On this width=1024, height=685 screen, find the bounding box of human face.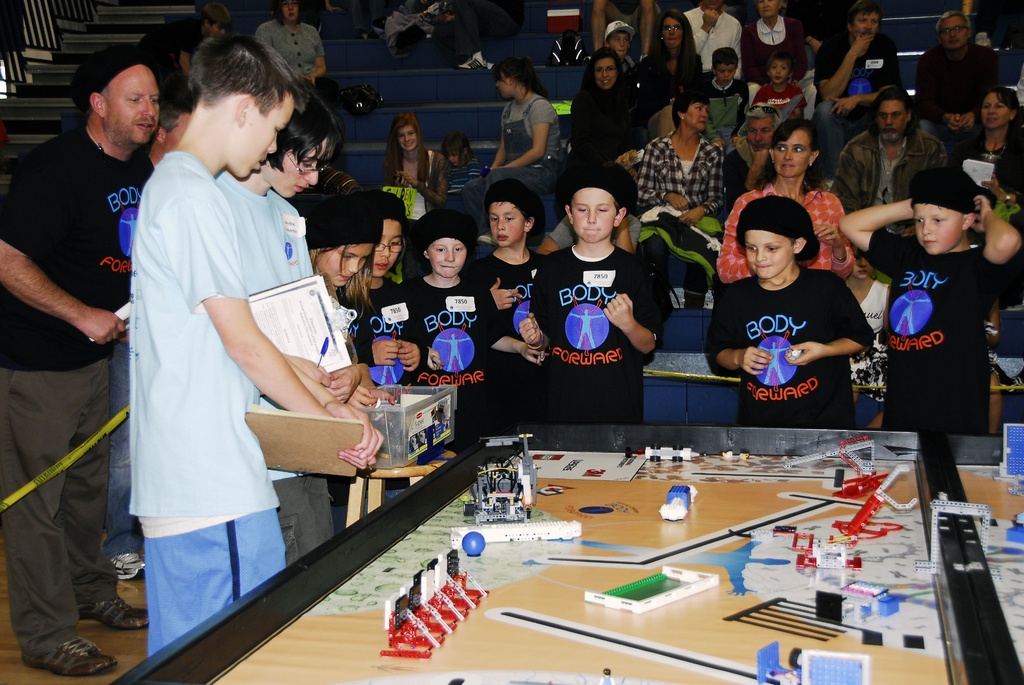
Bounding box: 282:0:297:21.
